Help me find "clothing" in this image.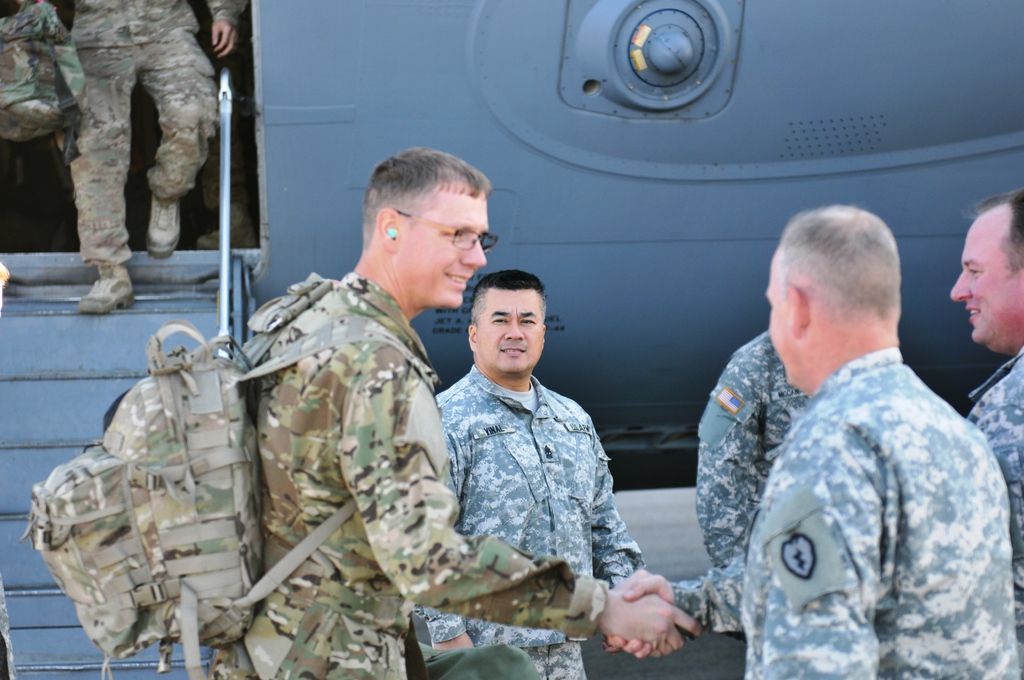
Found it: locate(63, 0, 247, 264).
